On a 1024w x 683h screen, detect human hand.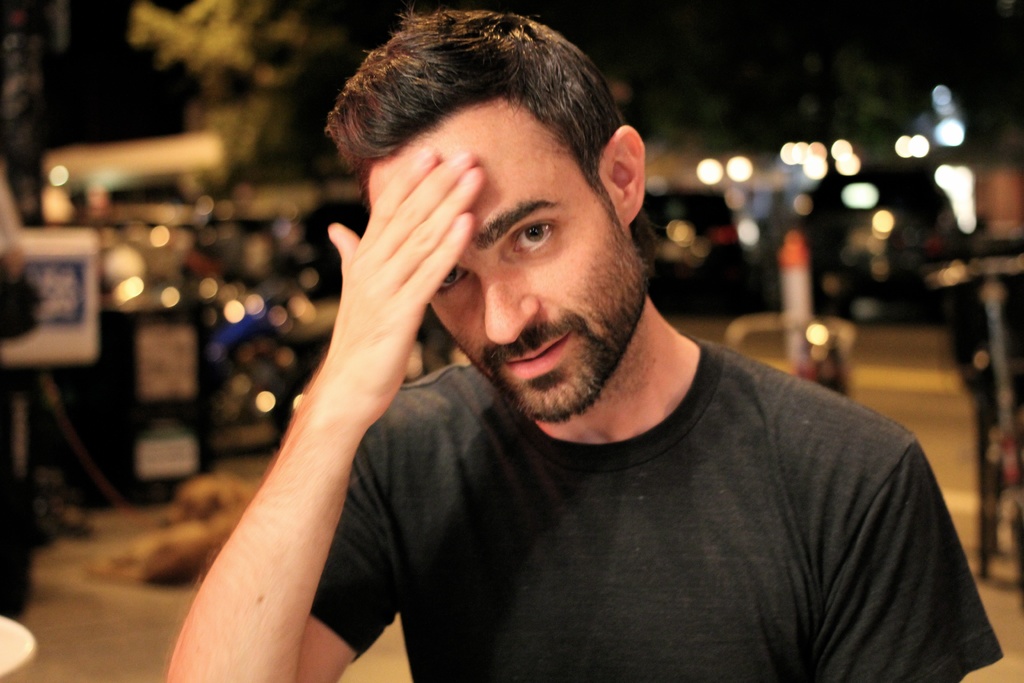
detection(269, 133, 525, 502).
